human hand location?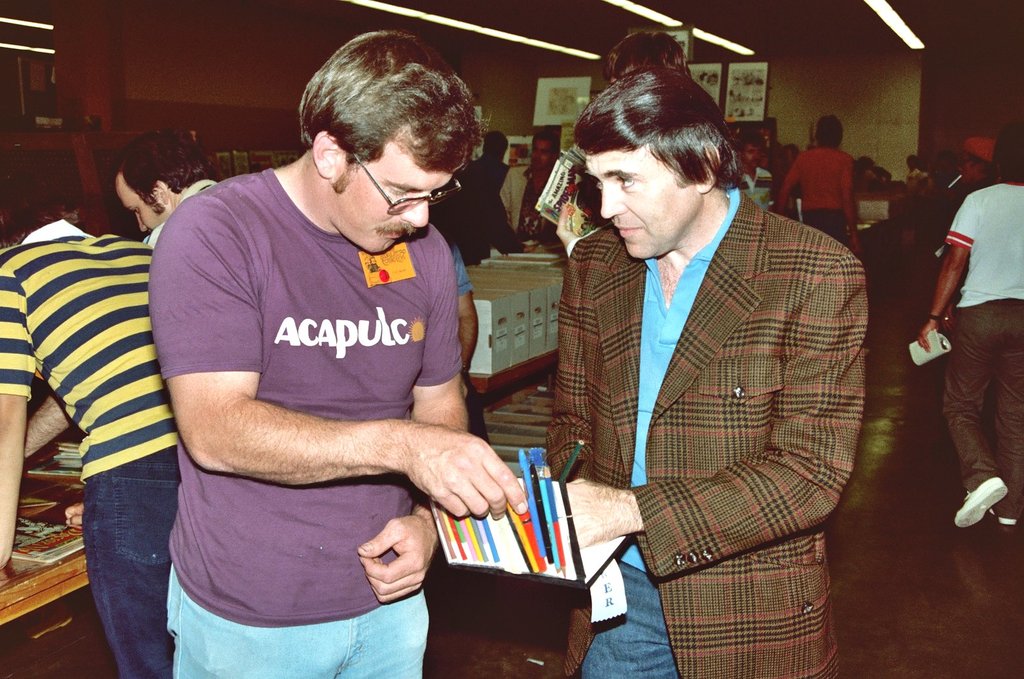
918 322 938 355
